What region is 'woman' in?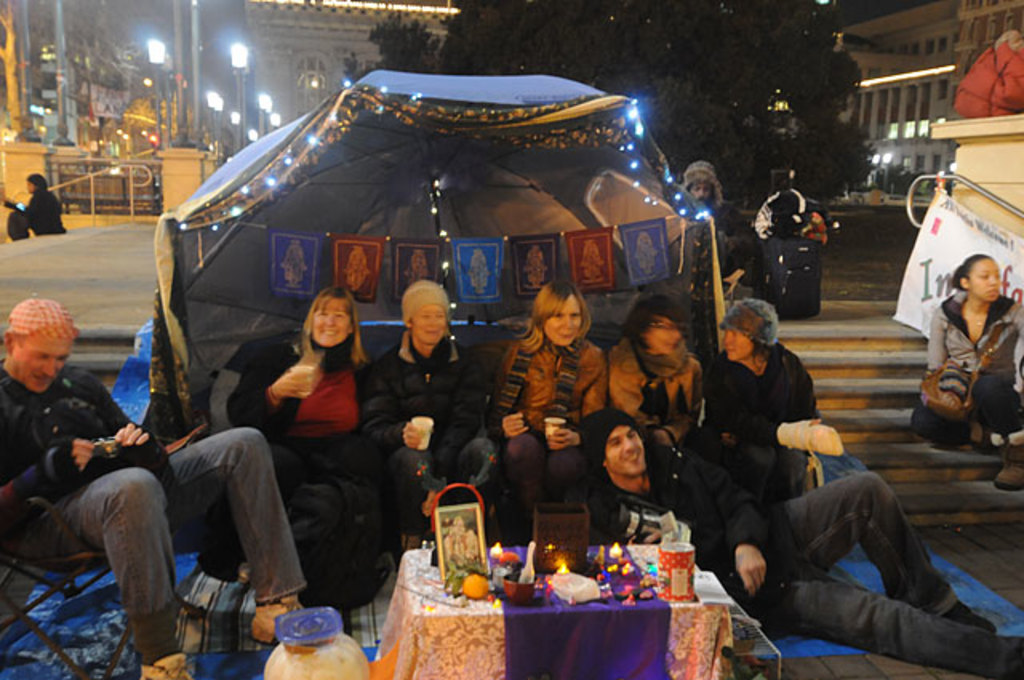
pyautogui.locateOnScreen(602, 294, 707, 450).
